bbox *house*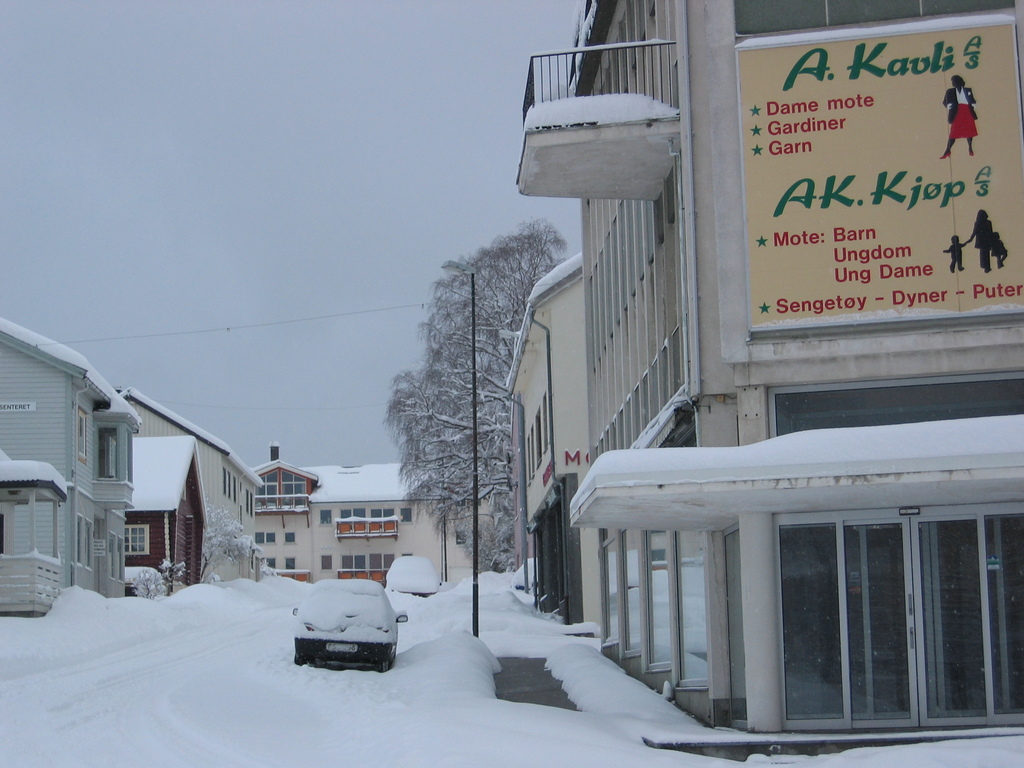
[left=502, top=244, right=586, bottom=643]
